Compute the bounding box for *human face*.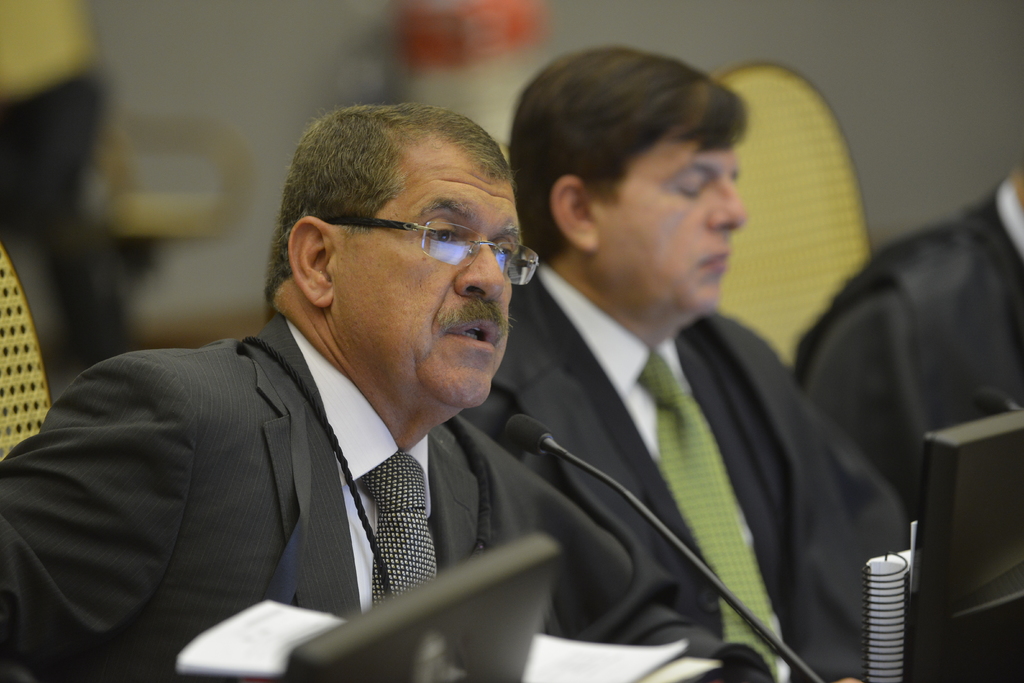
(599,134,744,314).
